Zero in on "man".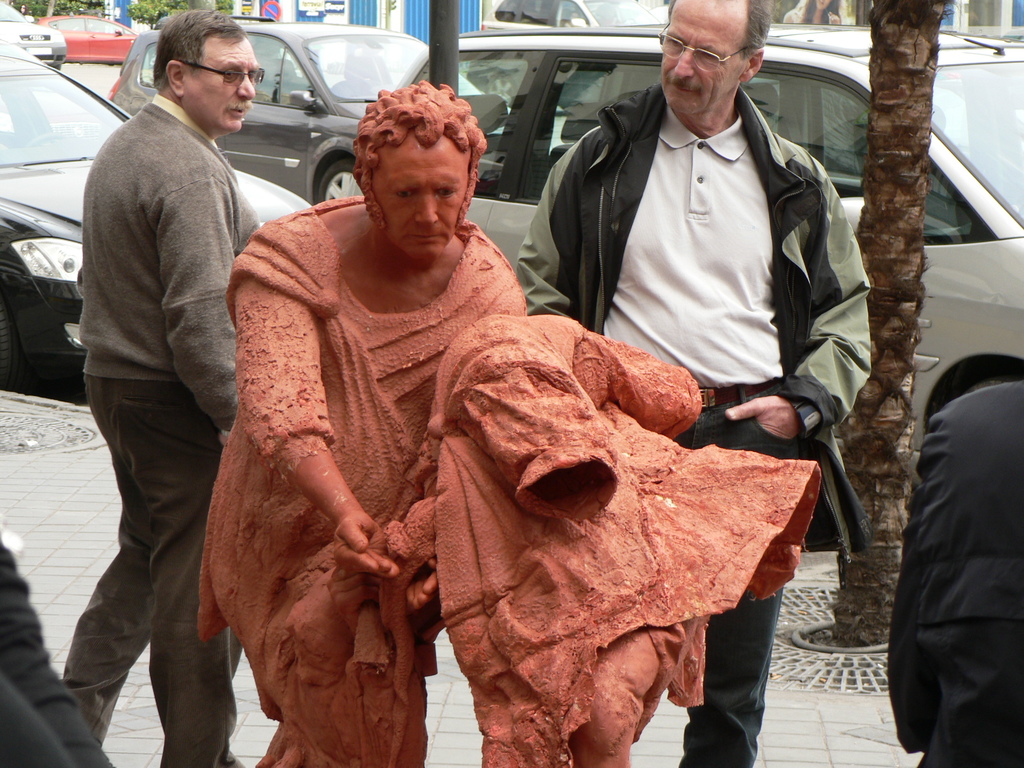
Zeroed in: bbox=(60, 0, 276, 726).
